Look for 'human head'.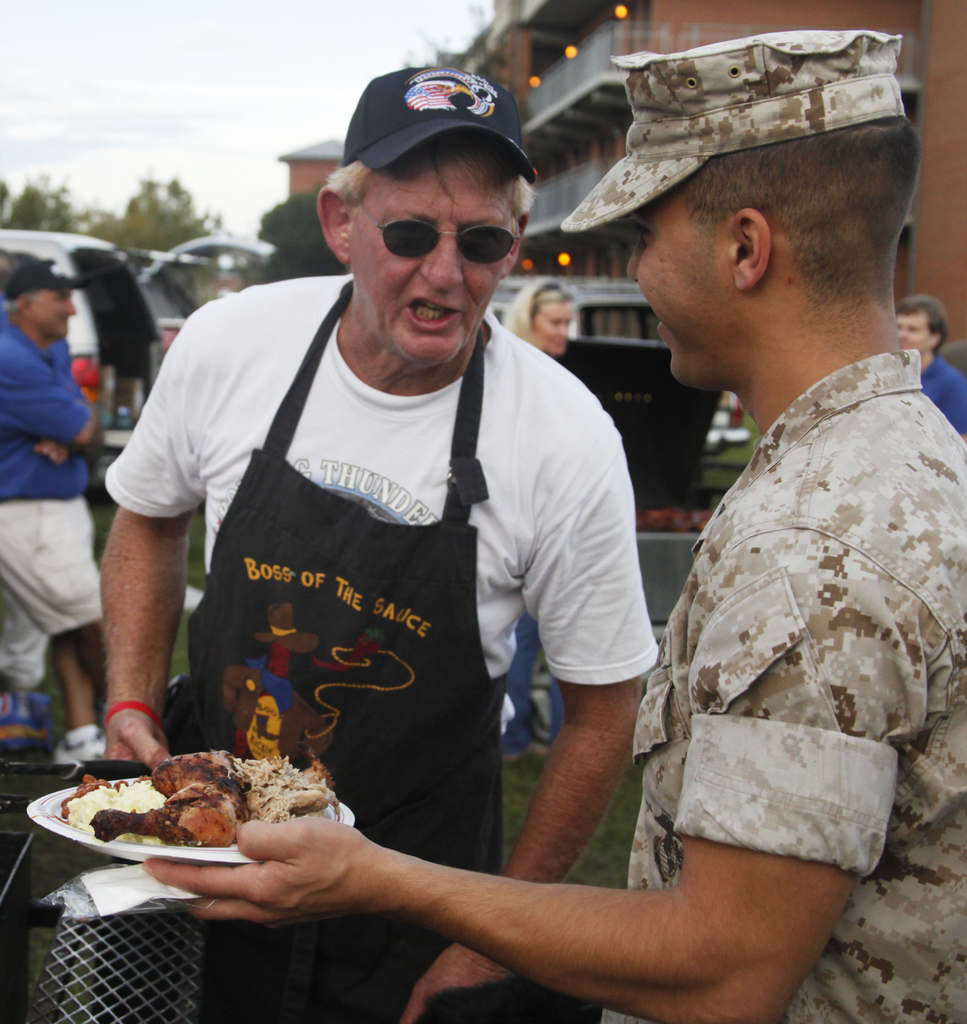
Found: box(498, 274, 581, 356).
